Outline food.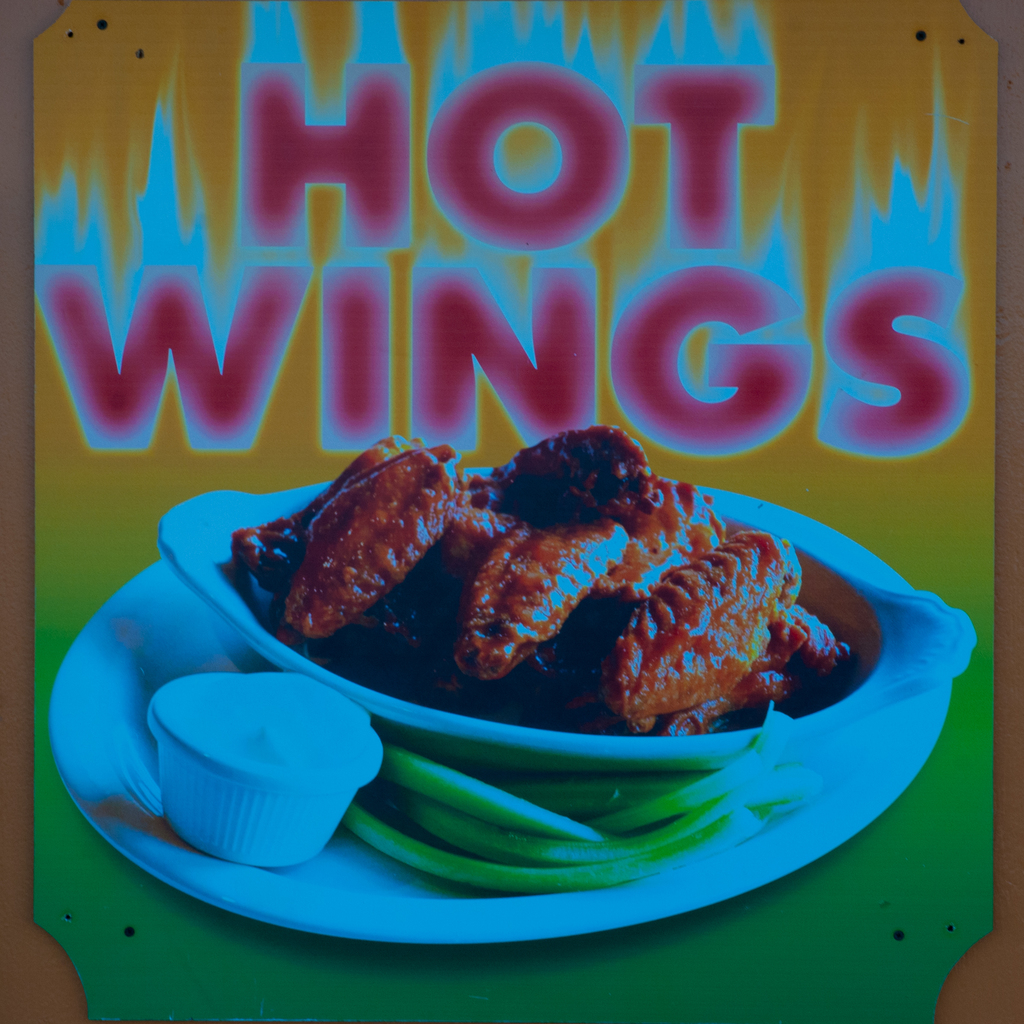
Outline: [left=160, top=672, right=378, bottom=774].
